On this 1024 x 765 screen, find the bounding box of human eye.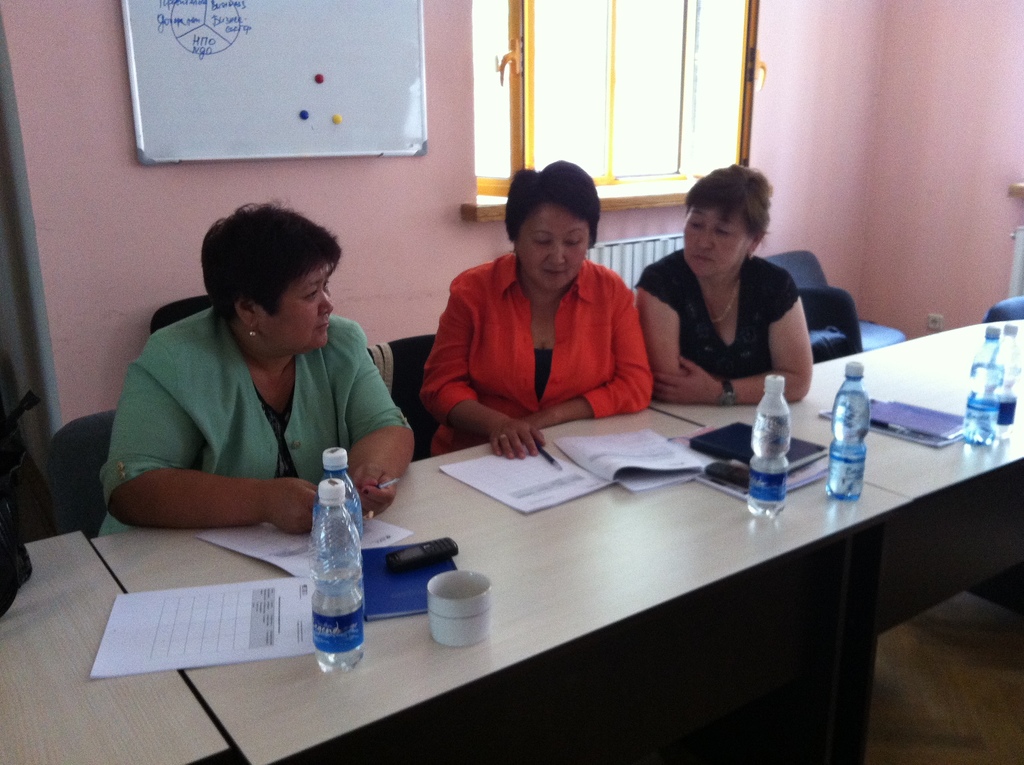
Bounding box: 717 227 734 240.
